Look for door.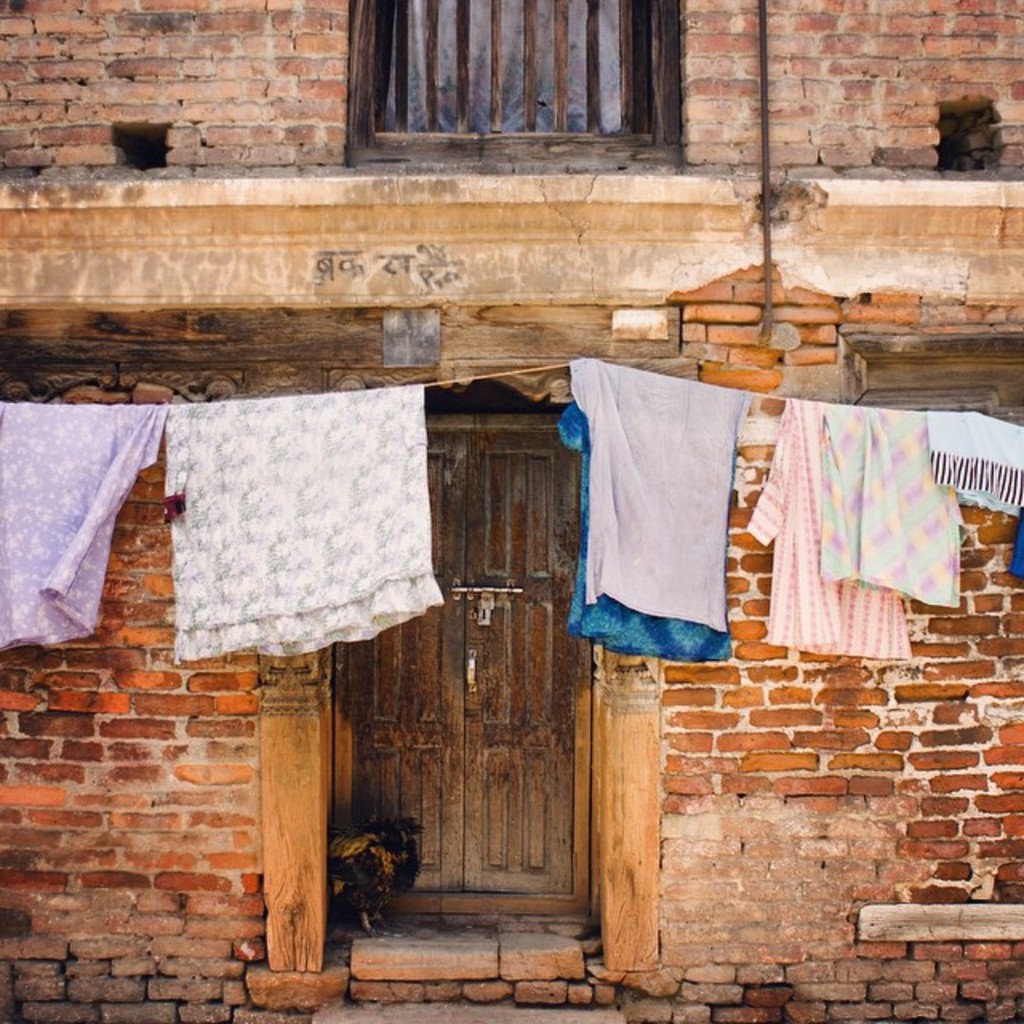
Found: (x1=339, y1=403, x2=602, y2=907).
